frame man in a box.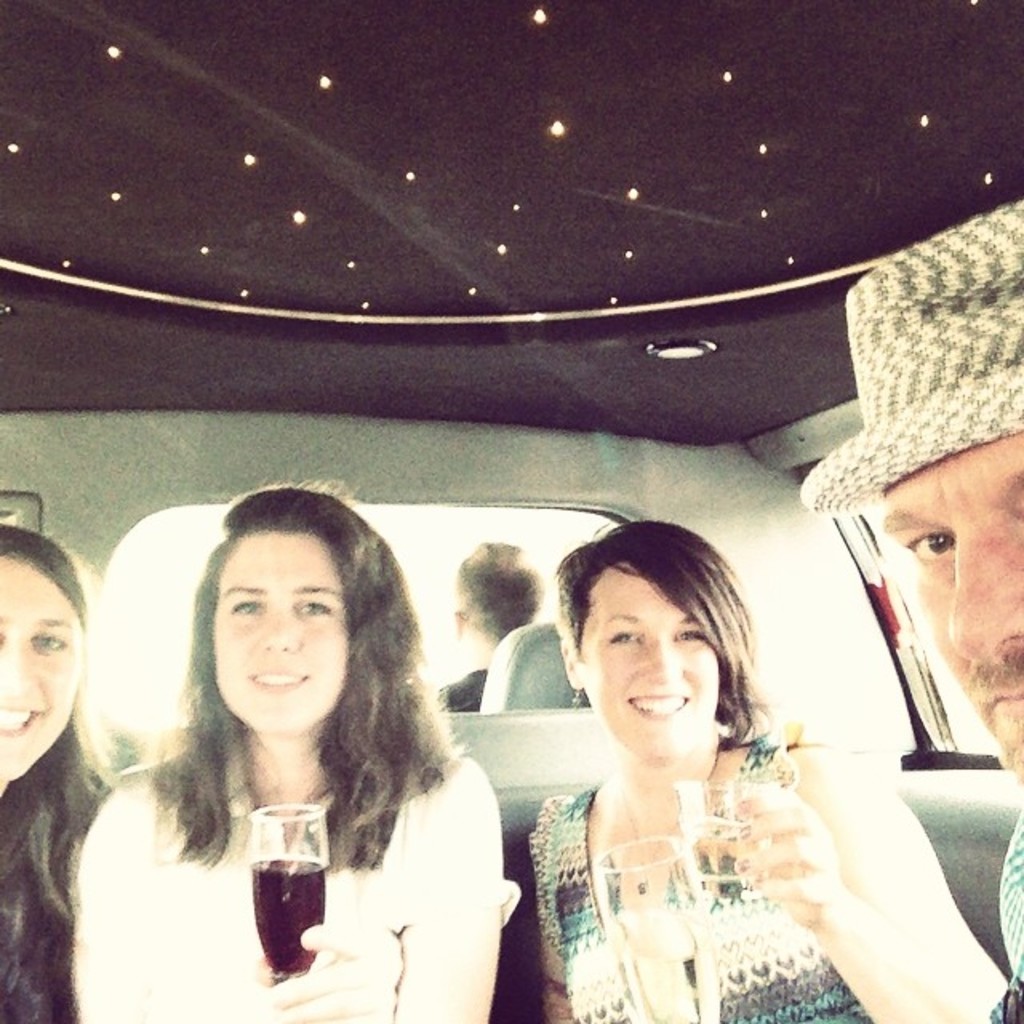
[440, 534, 555, 712].
